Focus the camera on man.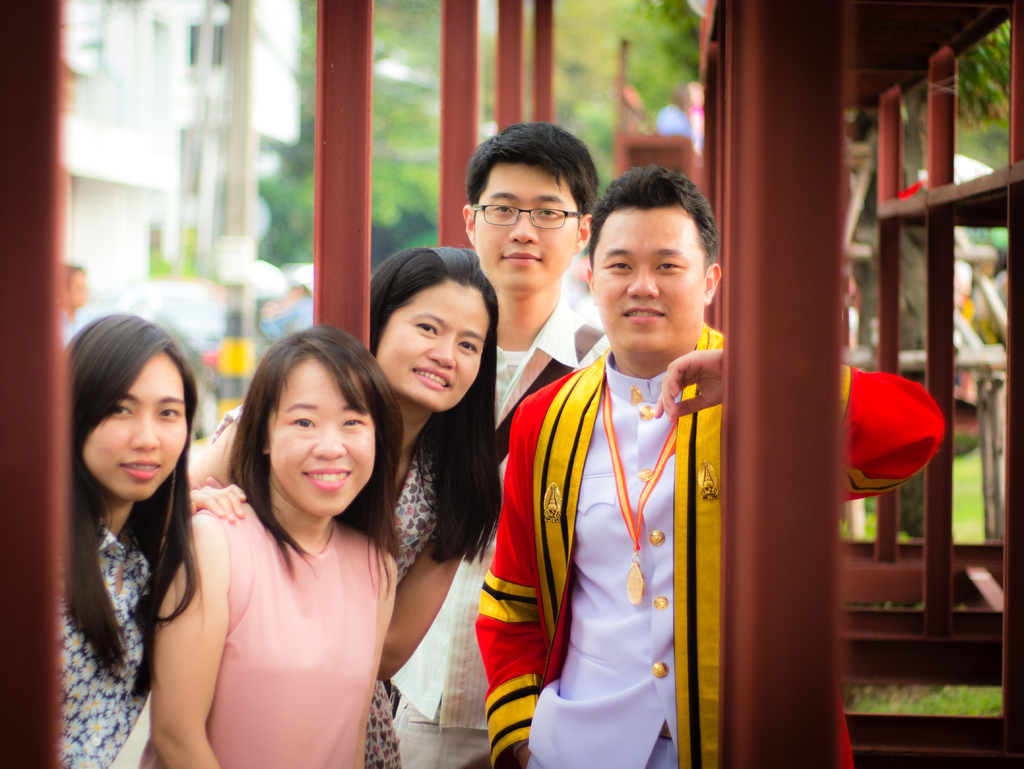
Focus region: <box>383,125,612,768</box>.
